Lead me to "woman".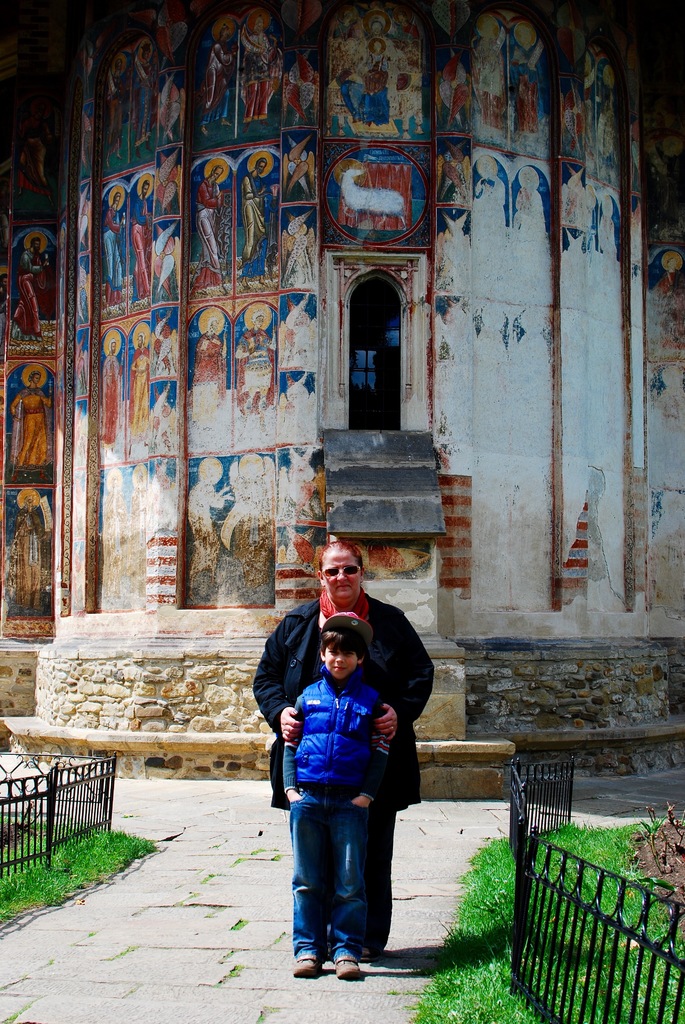
Lead to locate(250, 534, 431, 966).
